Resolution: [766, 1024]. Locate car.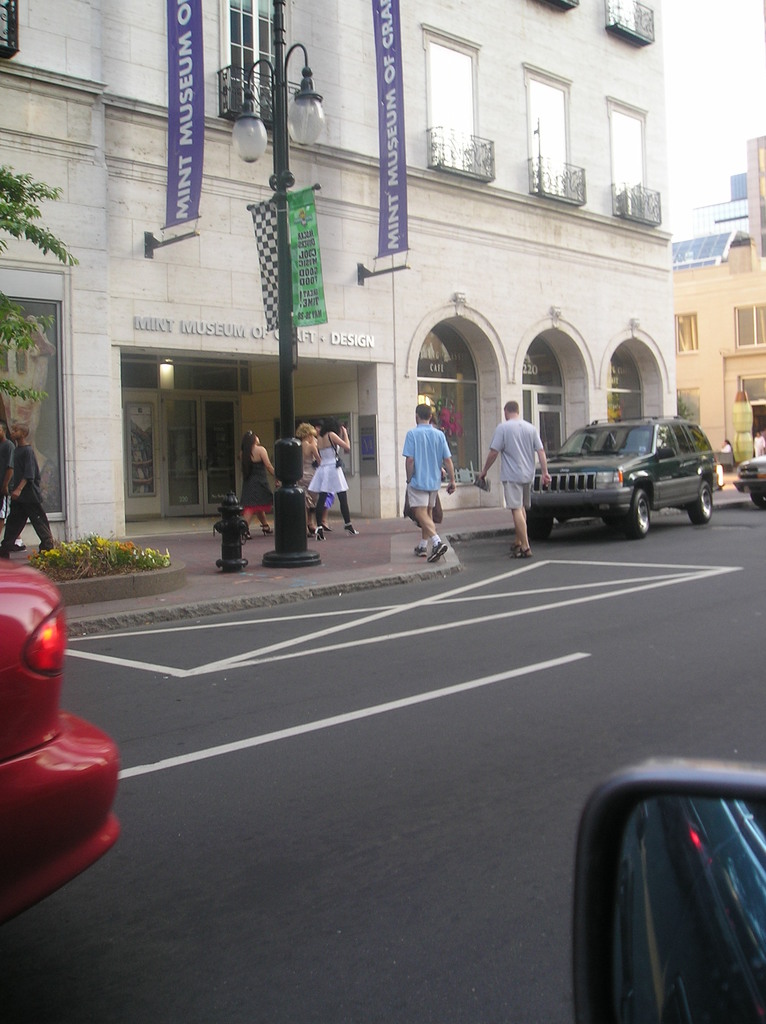
pyautogui.locateOnScreen(742, 447, 765, 495).
